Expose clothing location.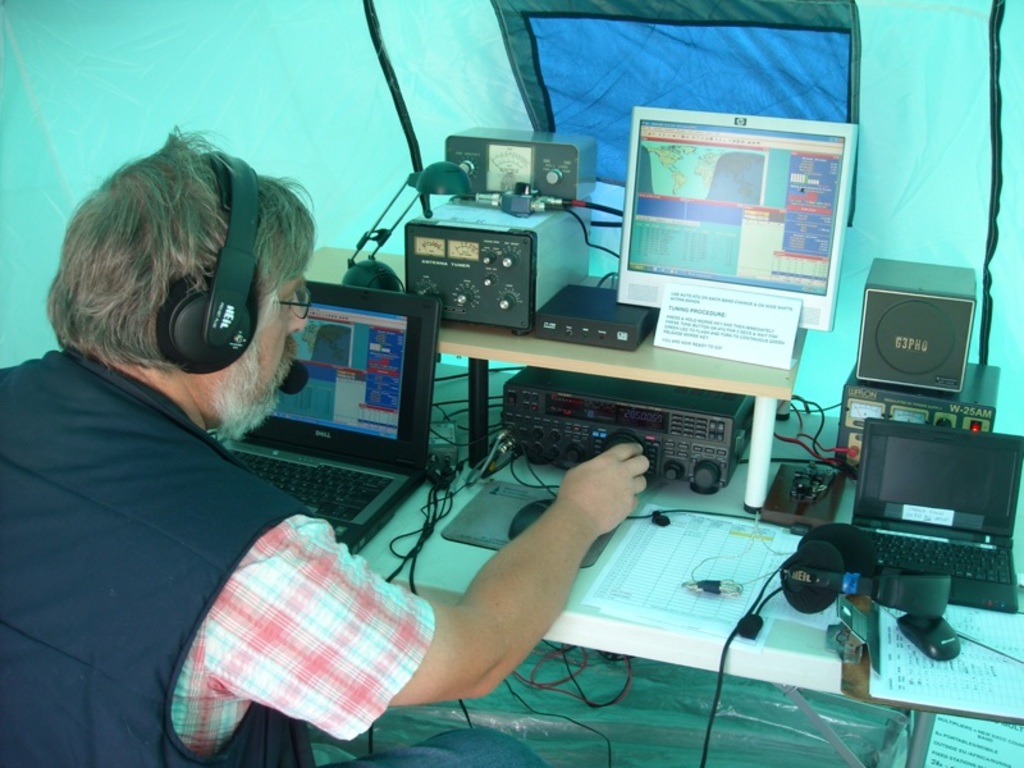
Exposed at 6/306/348/745.
